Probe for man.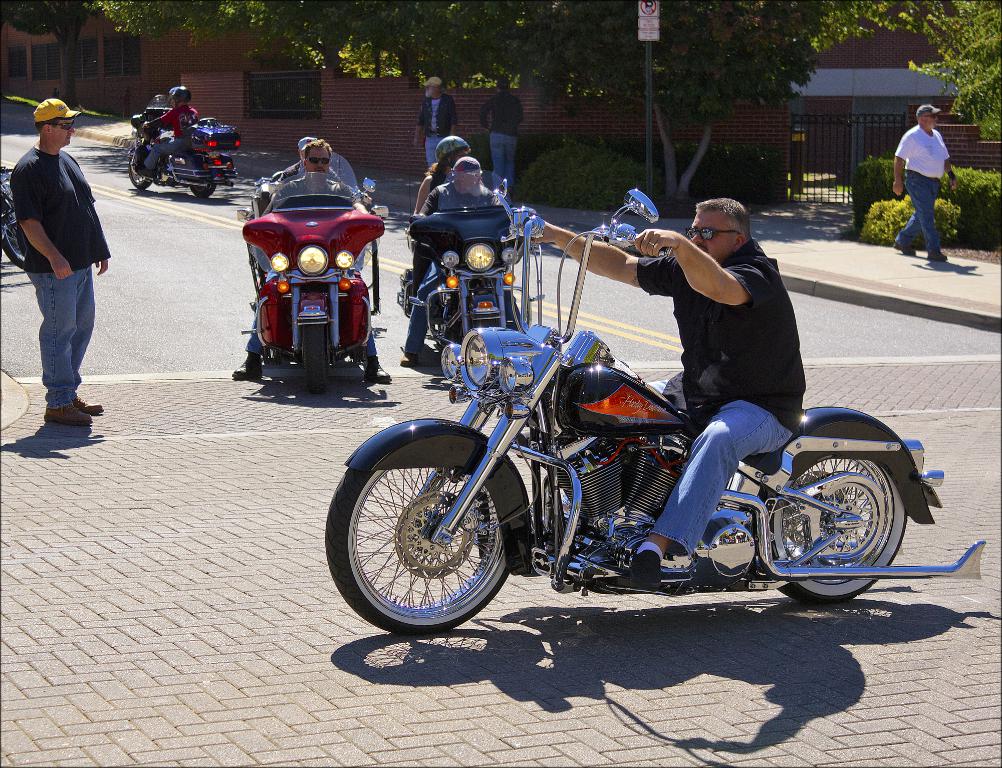
Probe result: pyautogui.locateOnScreen(8, 90, 108, 423).
